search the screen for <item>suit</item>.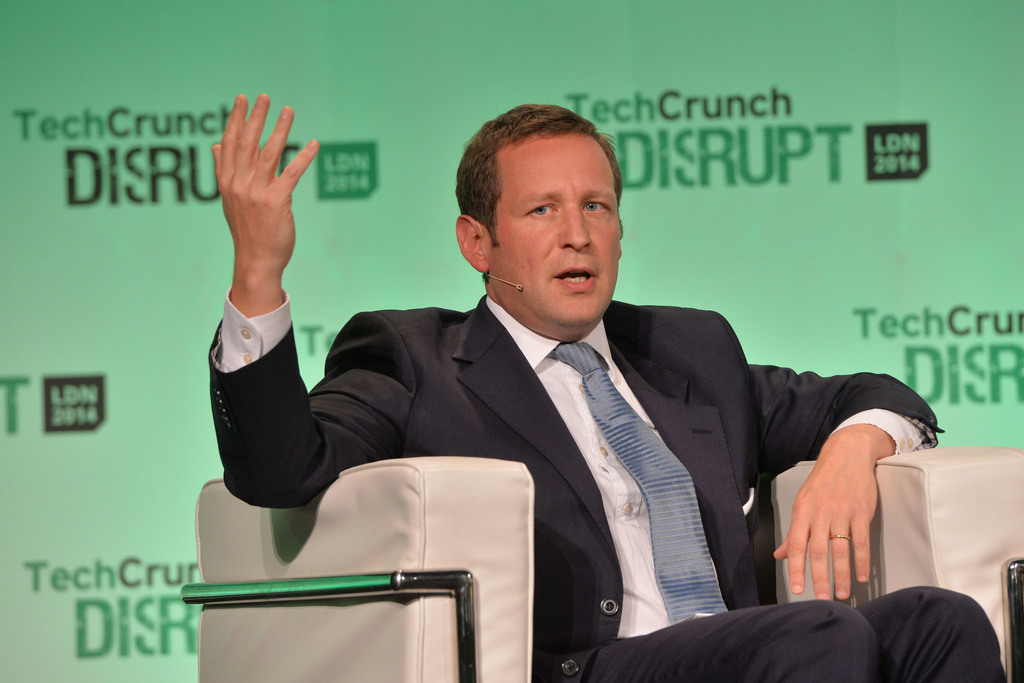
Found at <box>205,292,1007,682</box>.
